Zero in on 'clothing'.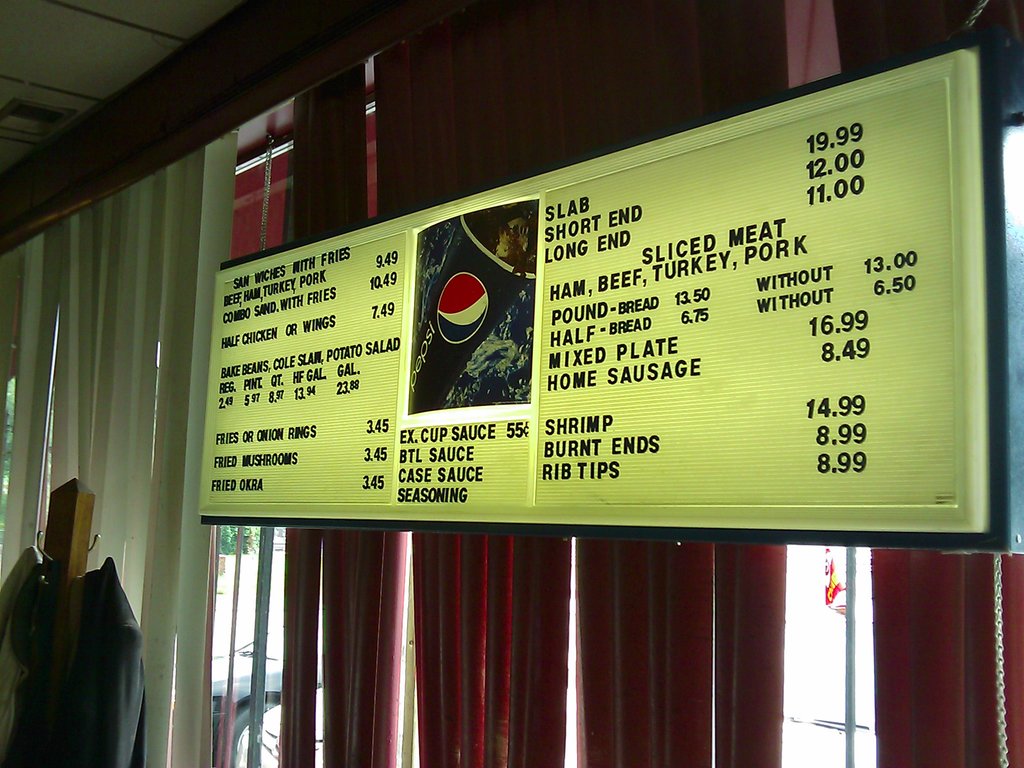
Zeroed in: [61,557,149,767].
